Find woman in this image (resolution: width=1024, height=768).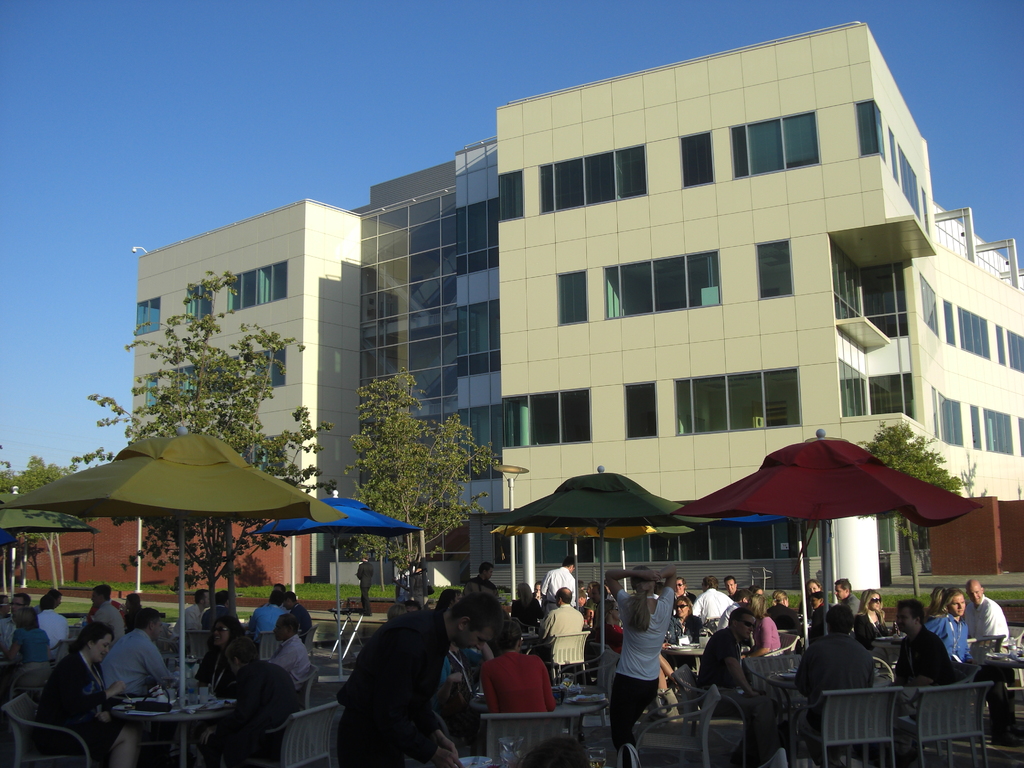
bbox(928, 582, 973, 671).
